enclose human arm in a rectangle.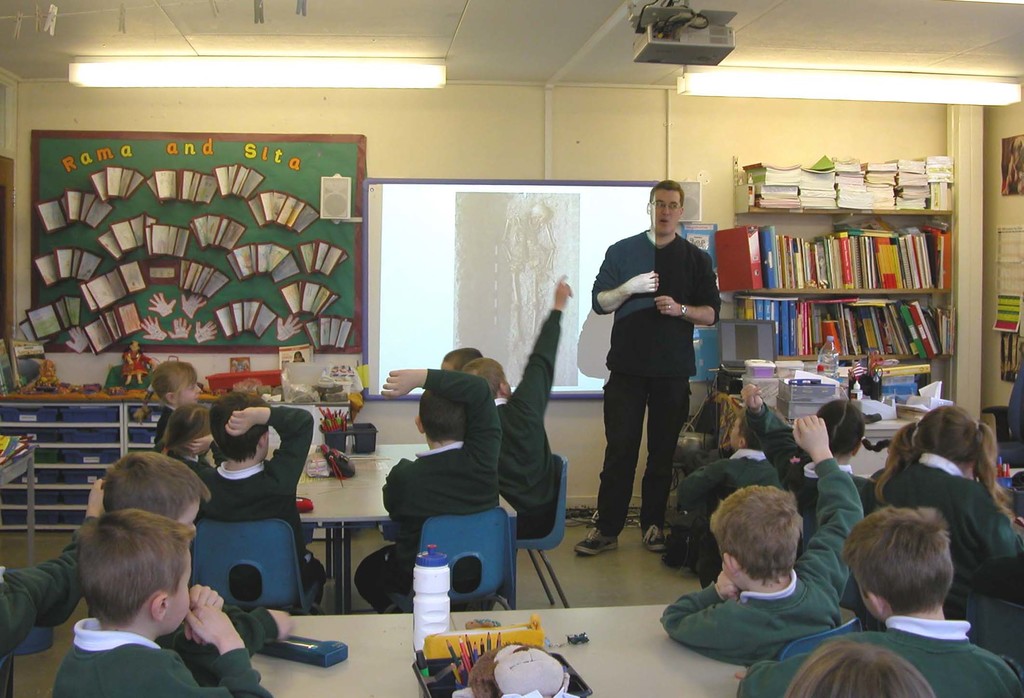
[652, 566, 745, 666].
